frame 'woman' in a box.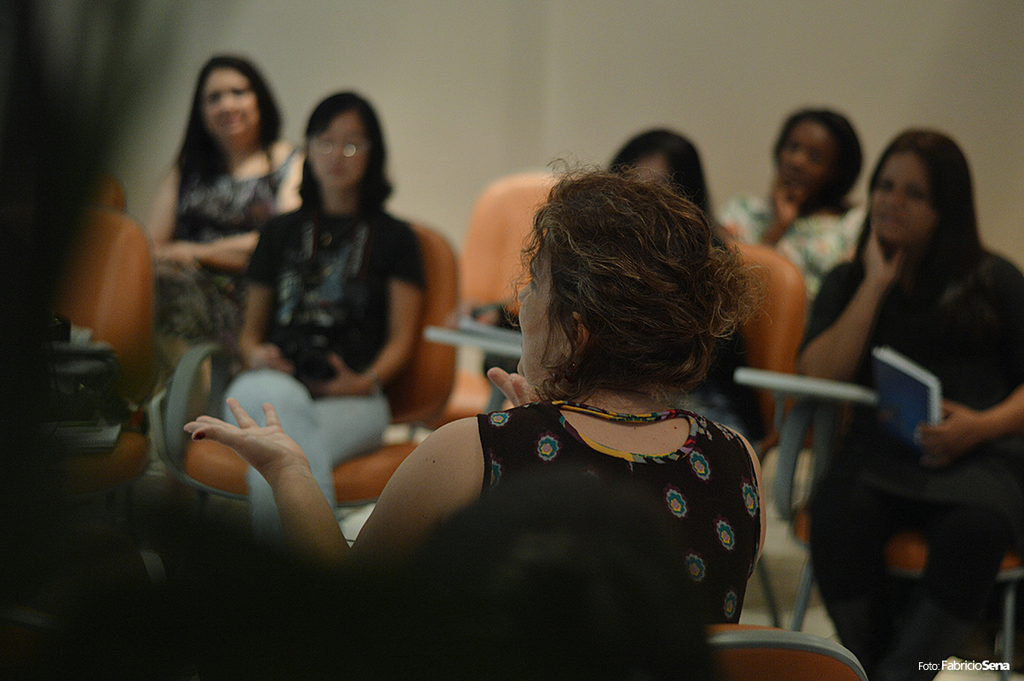
{"left": 612, "top": 121, "right": 766, "bottom": 465}.
